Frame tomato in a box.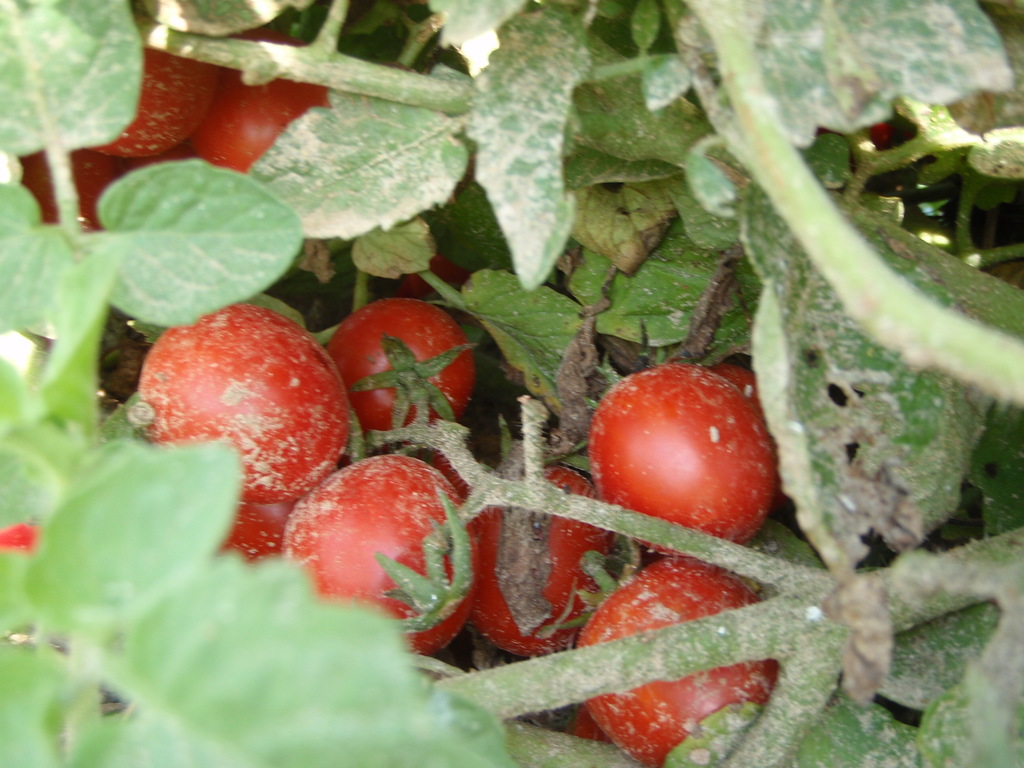
(280, 451, 485, 660).
